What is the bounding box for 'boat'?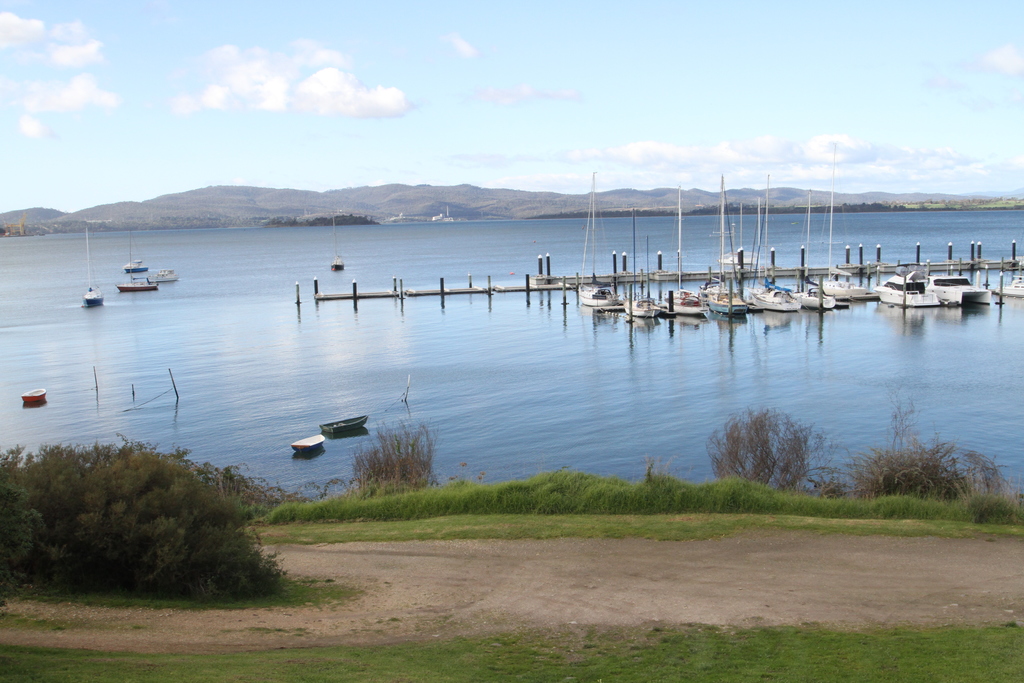
[x1=295, y1=435, x2=325, y2=458].
